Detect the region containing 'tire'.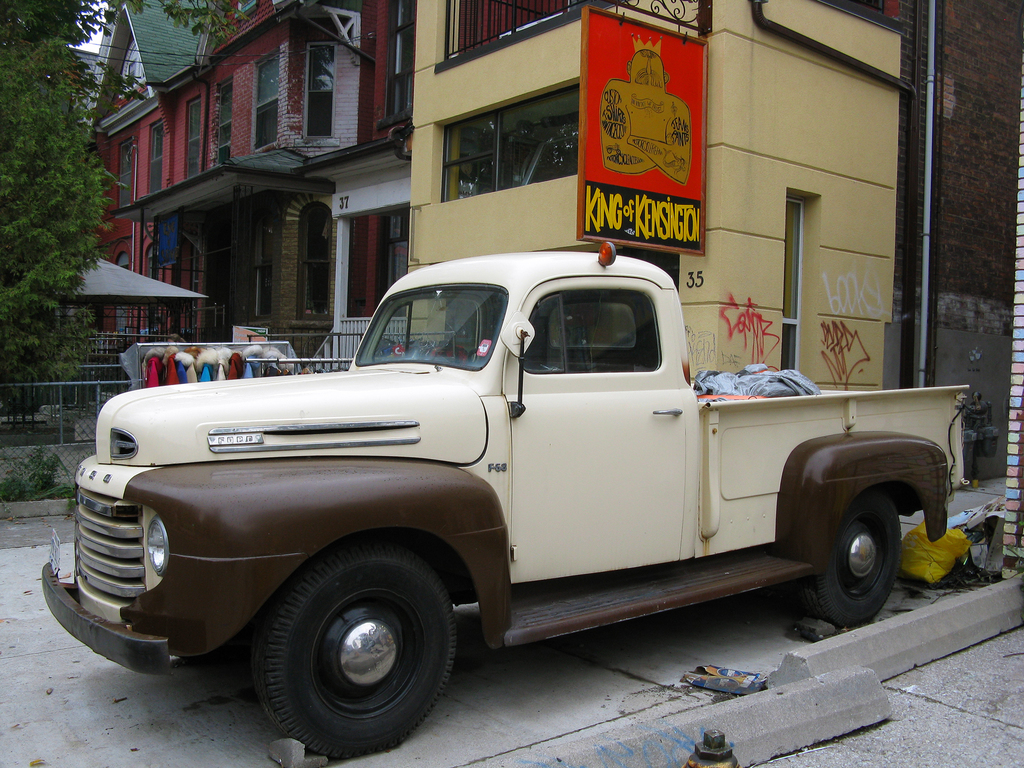
left=226, top=551, right=463, bottom=745.
